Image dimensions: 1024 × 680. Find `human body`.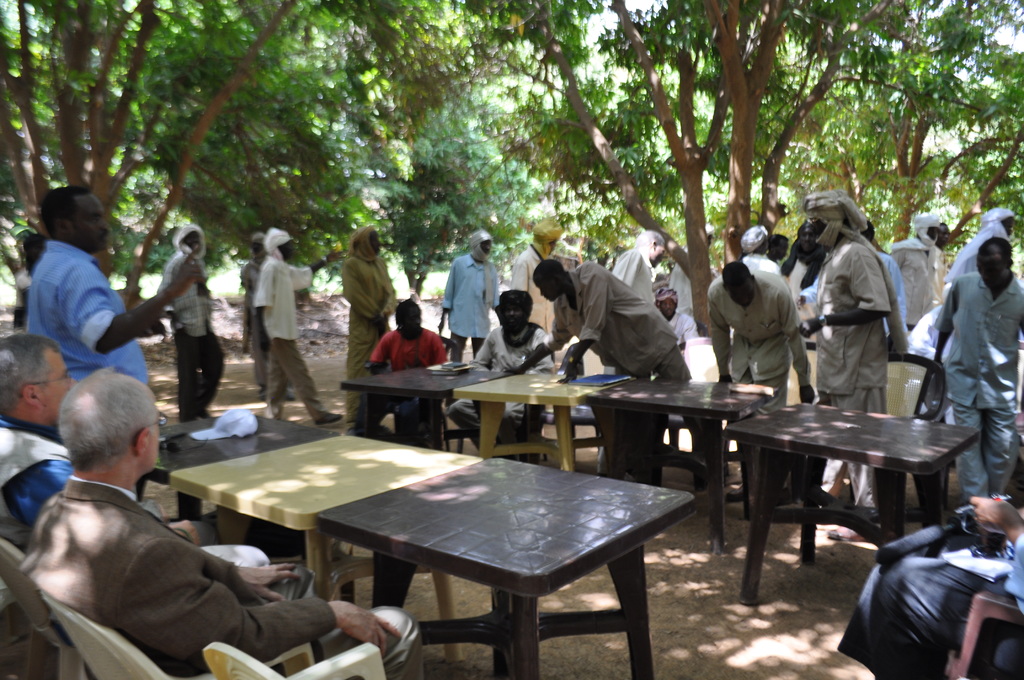
(left=533, top=260, right=691, bottom=384).
